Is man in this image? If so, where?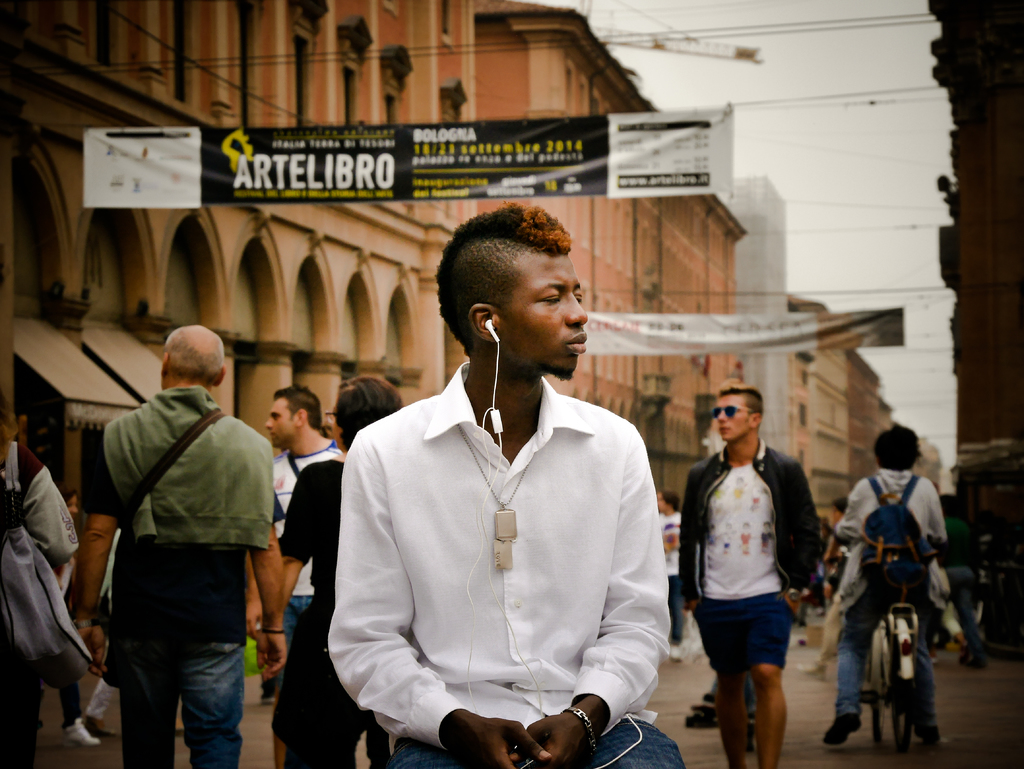
Yes, at (left=79, top=318, right=274, bottom=768).
